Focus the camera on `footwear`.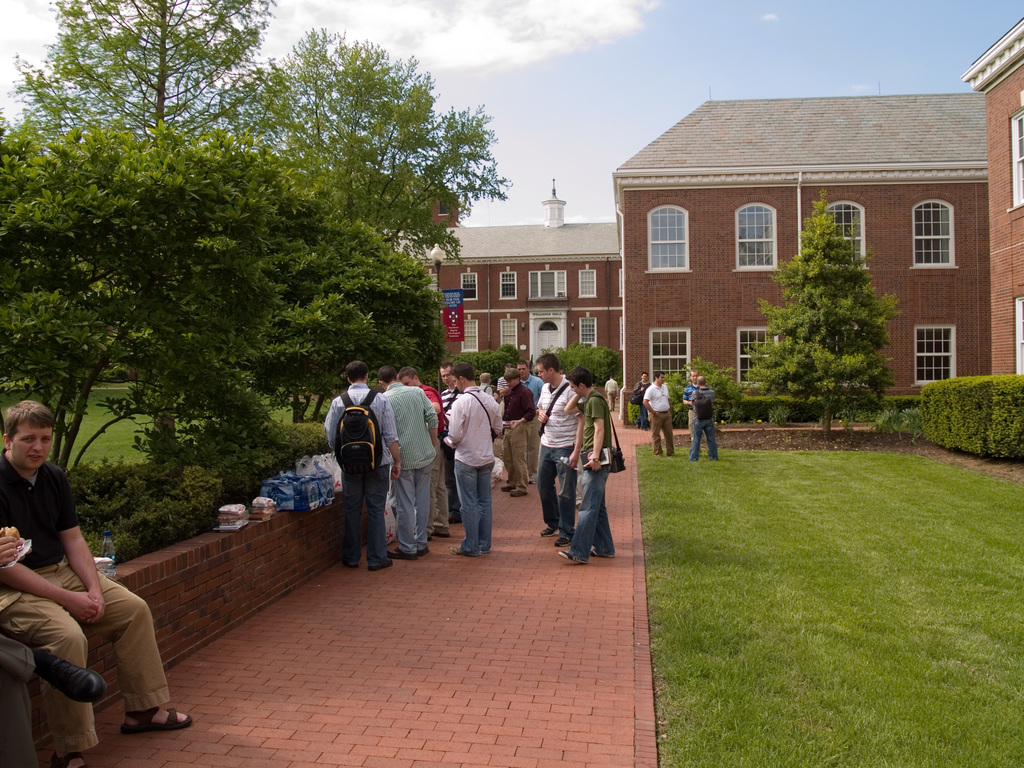
Focus region: {"left": 531, "top": 474, "right": 536, "bottom": 484}.
